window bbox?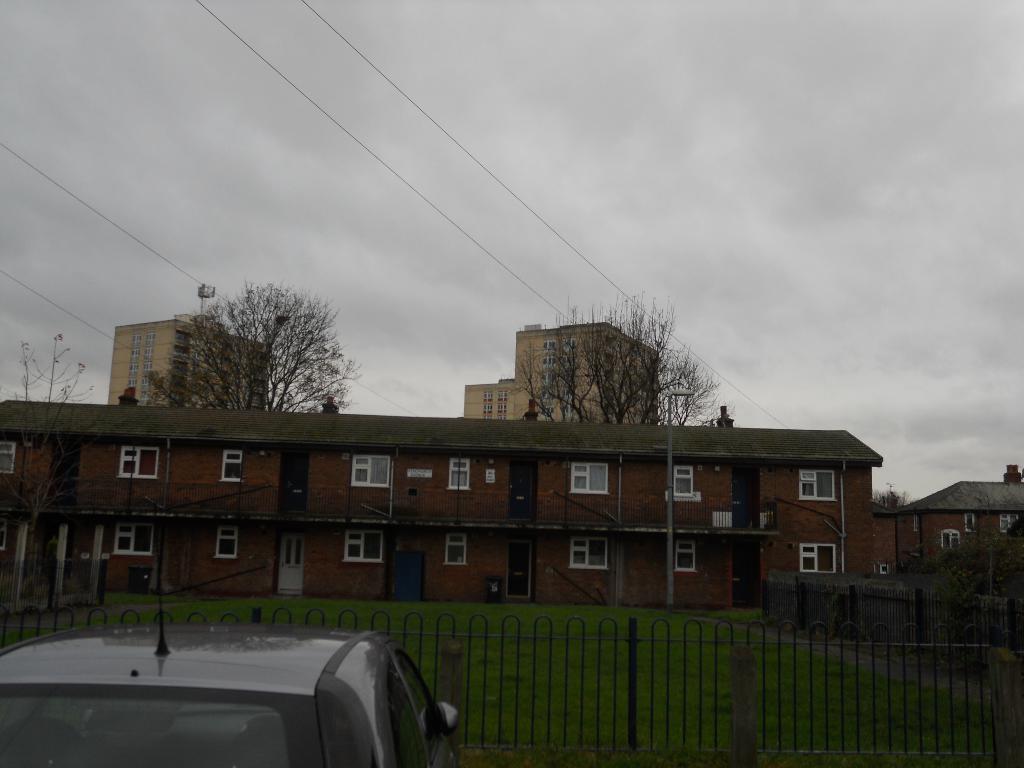
l=573, t=460, r=607, b=498
